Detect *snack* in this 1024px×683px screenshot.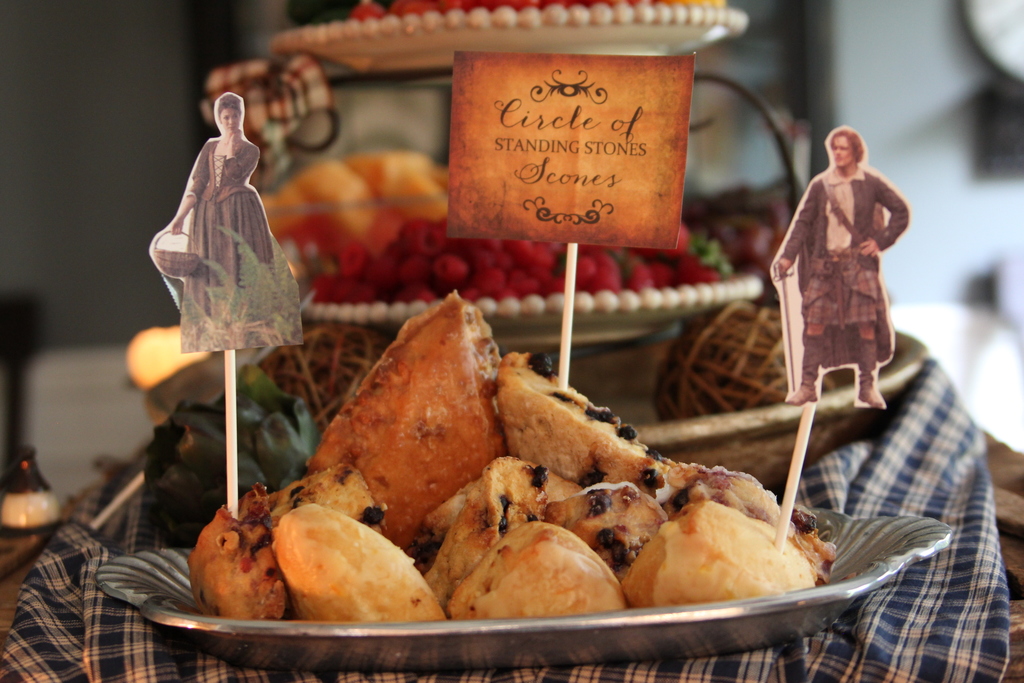
Detection: bbox=(539, 472, 670, 562).
